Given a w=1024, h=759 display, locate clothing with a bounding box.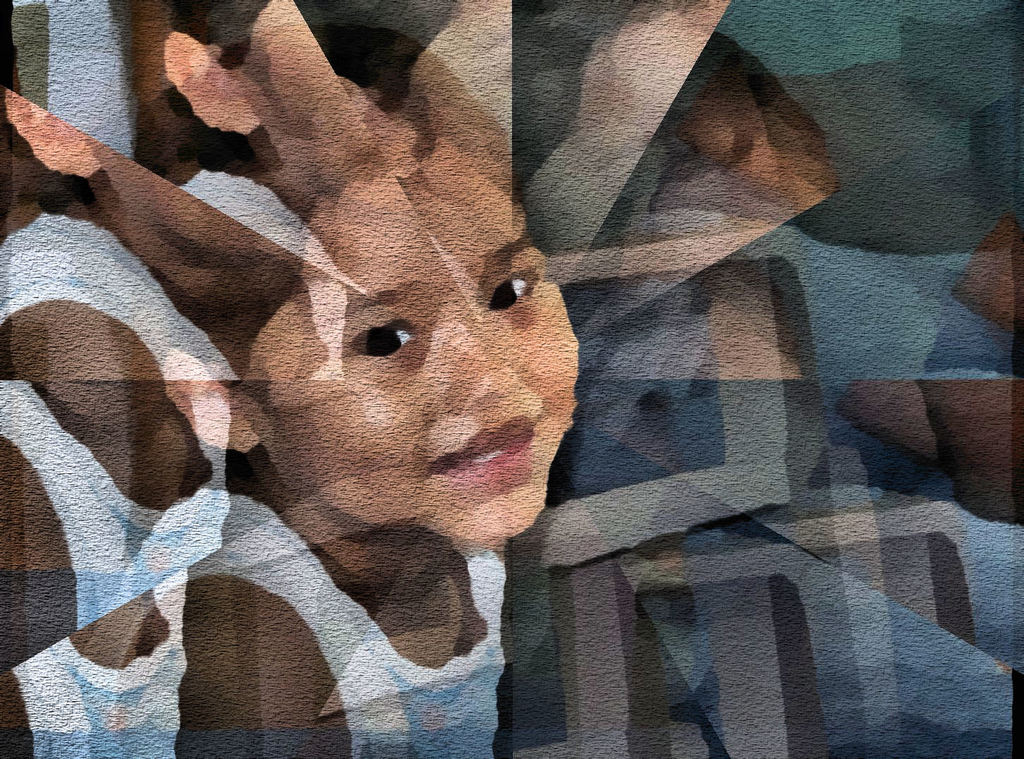
Located: <region>99, 490, 499, 758</region>.
